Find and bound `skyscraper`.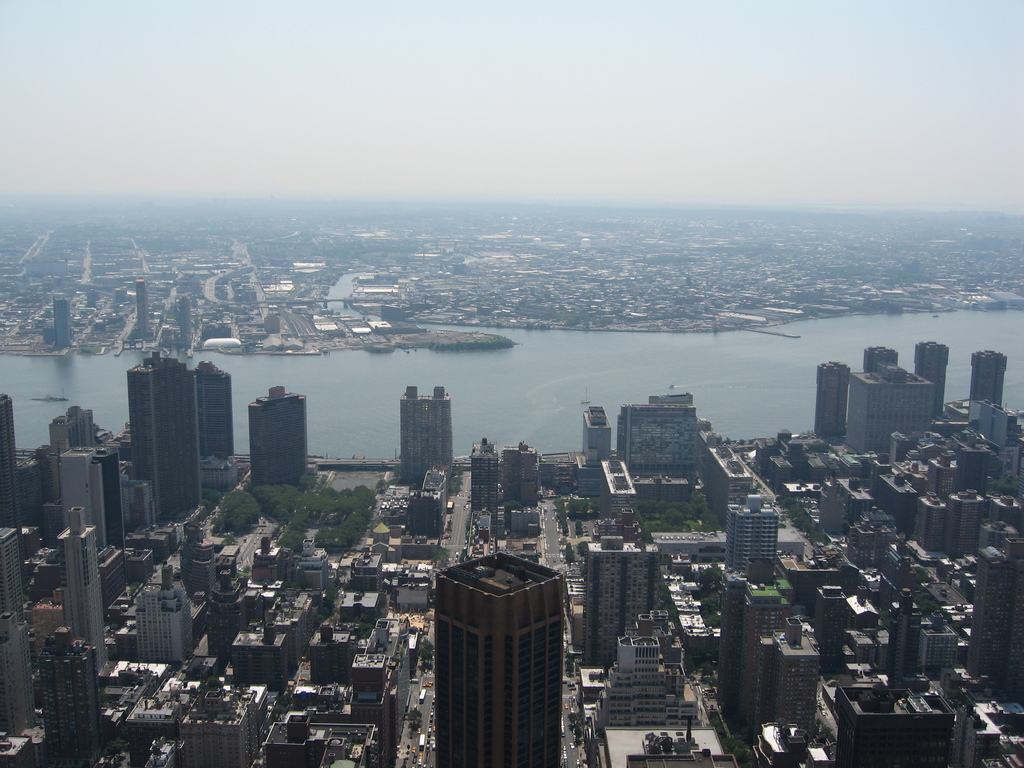
Bound: select_region(0, 611, 35, 737).
